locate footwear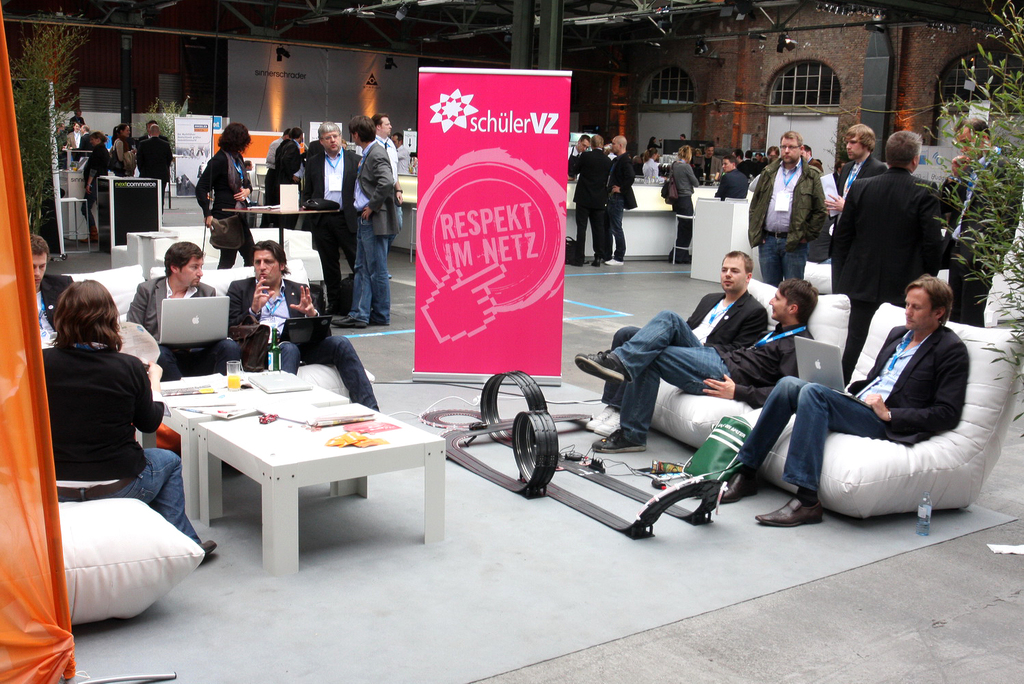
606, 261, 621, 265
